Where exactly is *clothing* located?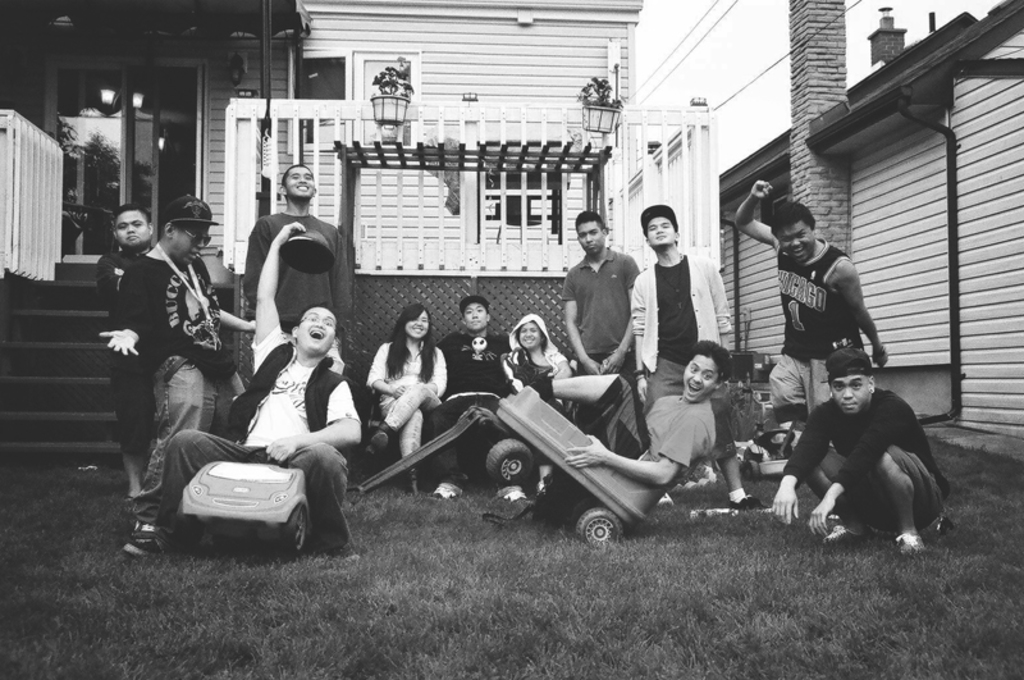
Its bounding box is {"left": 435, "top": 327, "right": 512, "bottom": 435}.
